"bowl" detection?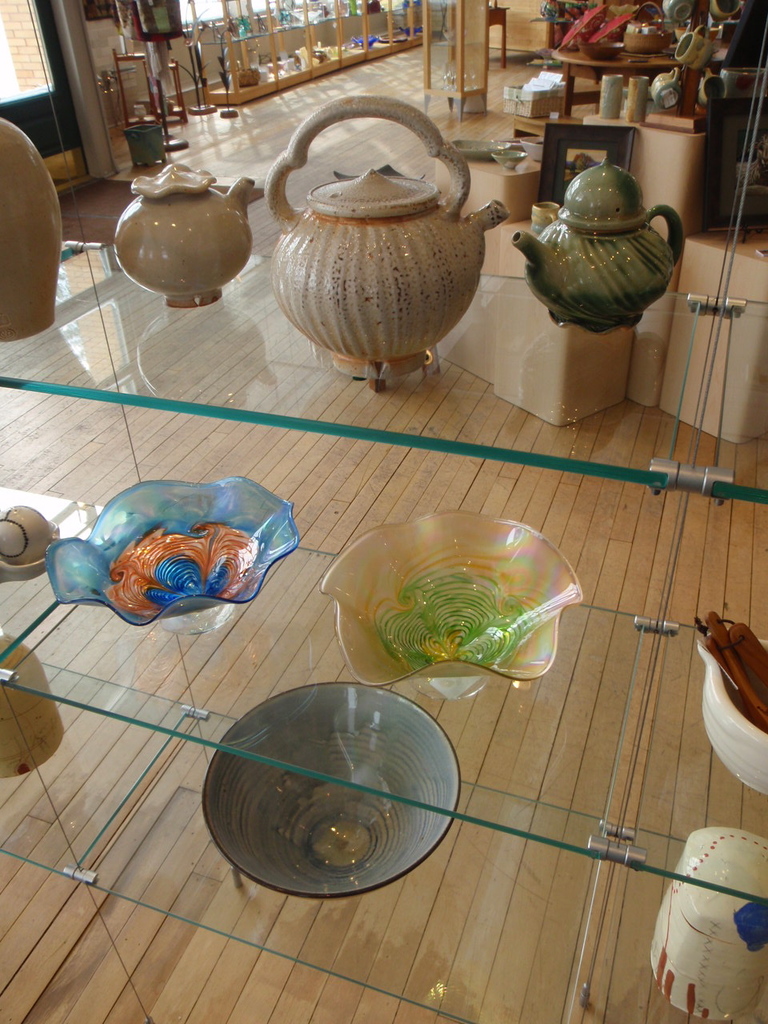
<bbox>198, 682, 461, 901</bbox>
